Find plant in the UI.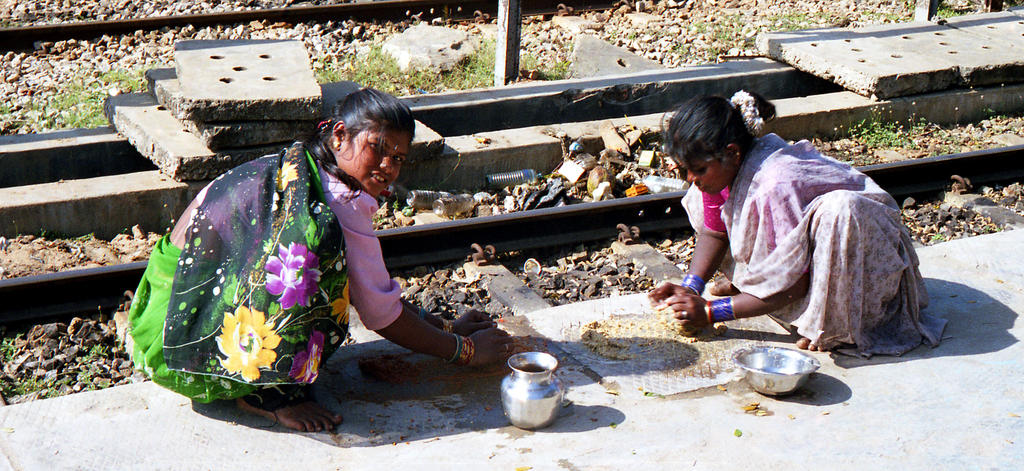
UI element at region(164, 204, 176, 234).
